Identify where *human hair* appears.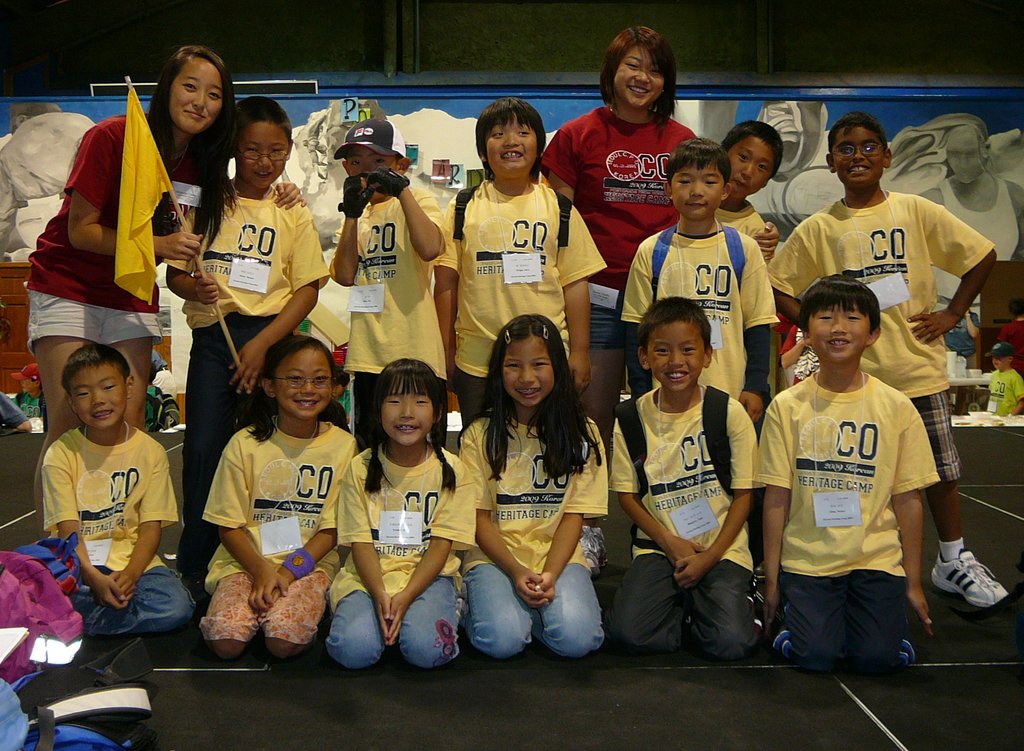
Appears at (x1=602, y1=20, x2=685, y2=113).
